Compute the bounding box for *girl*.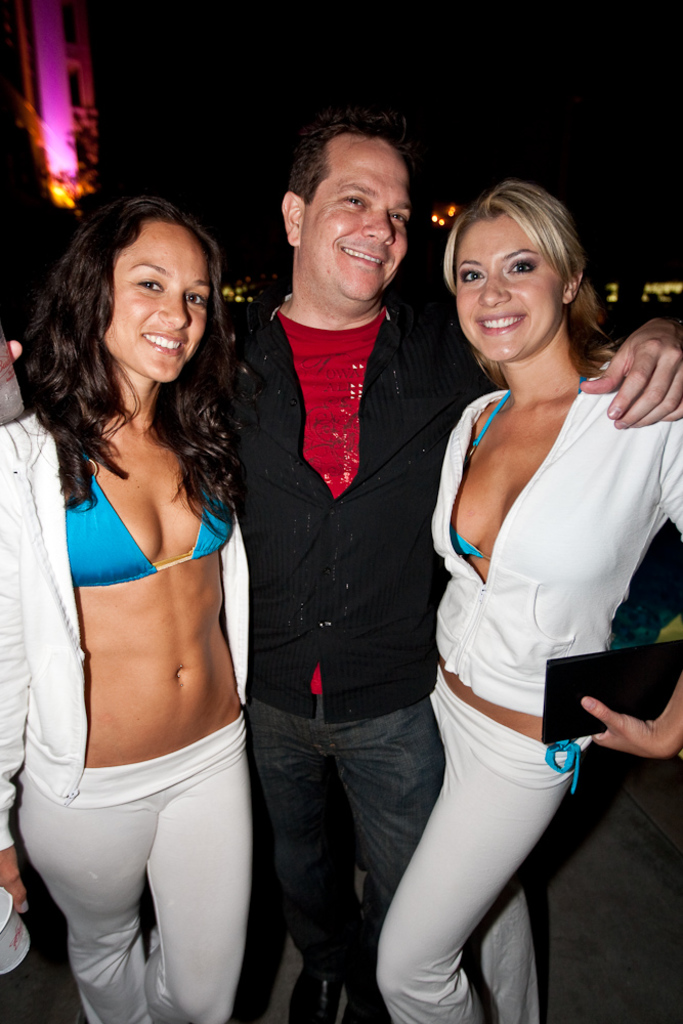
locate(372, 184, 682, 1023).
